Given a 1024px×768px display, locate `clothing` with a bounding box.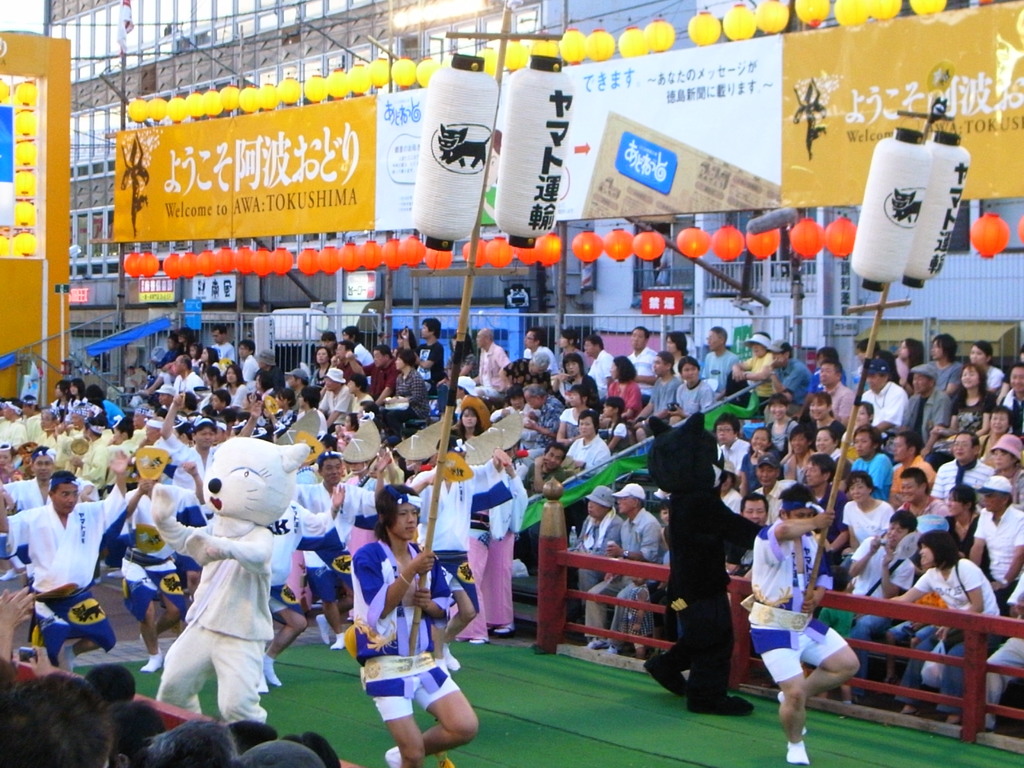
Located: [left=381, top=372, right=433, bottom=448].
